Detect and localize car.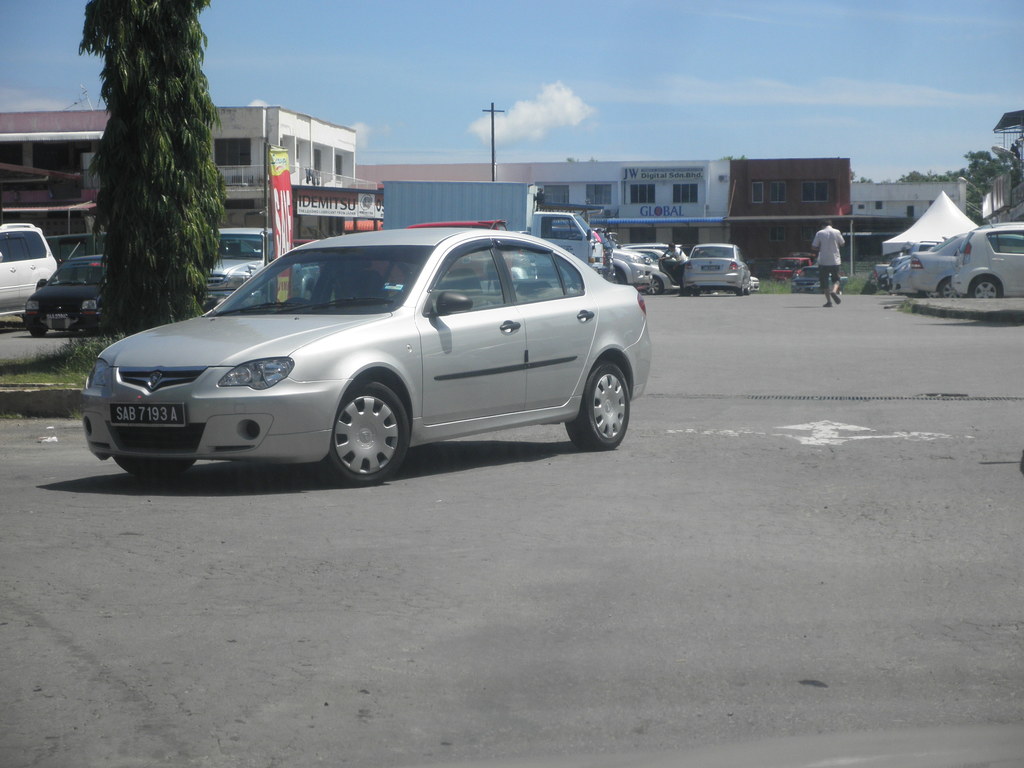
Localized at (618, 246, 660, 288).
